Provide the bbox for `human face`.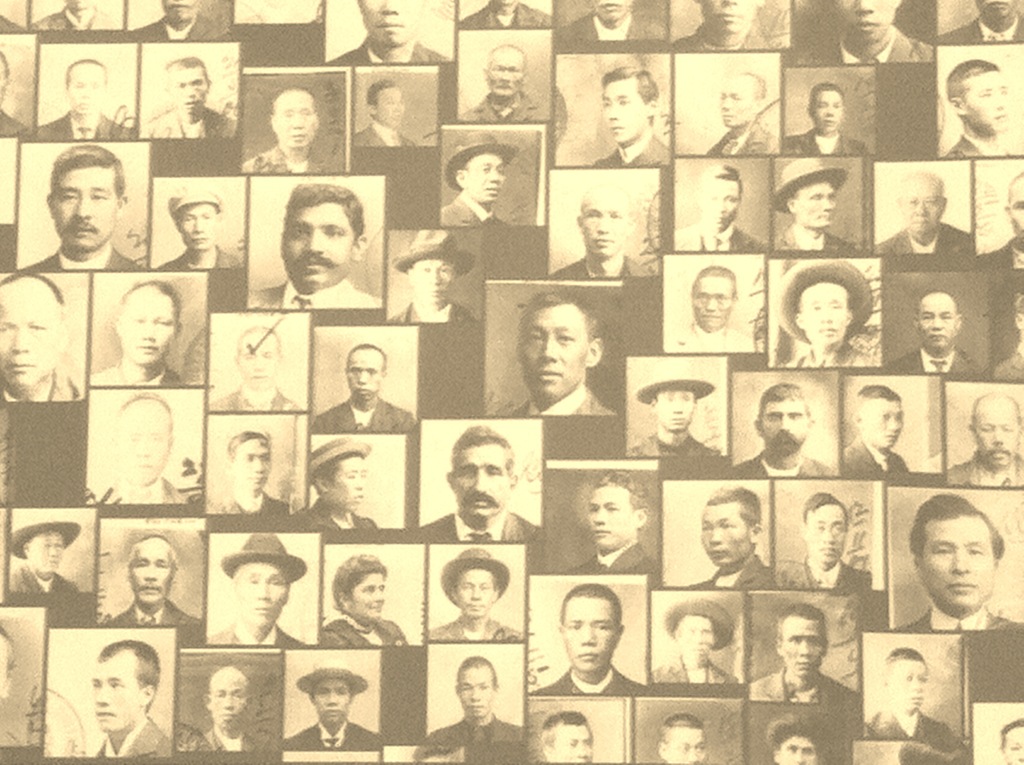
<box>171,67,205,122</box>.
